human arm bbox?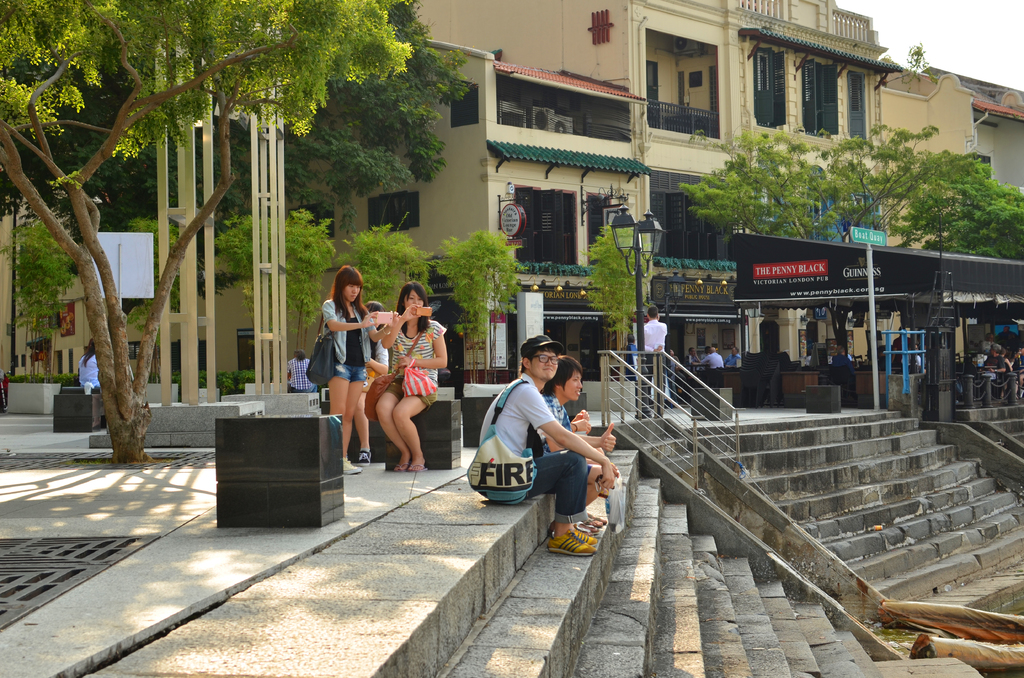
[left=523, top=385, right=614, bottom=483]
